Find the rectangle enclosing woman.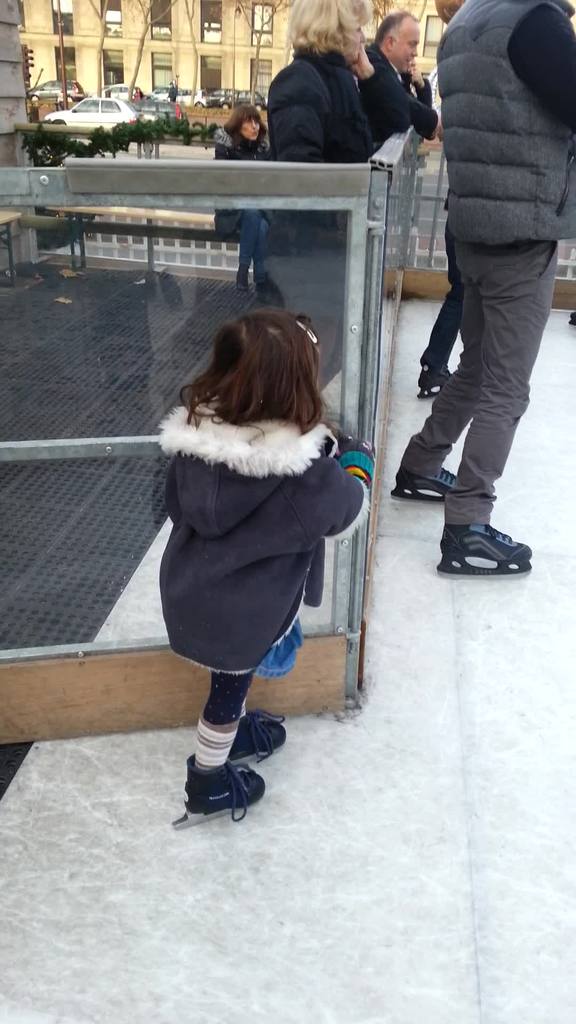
<box>132,86,144,102</box>.
